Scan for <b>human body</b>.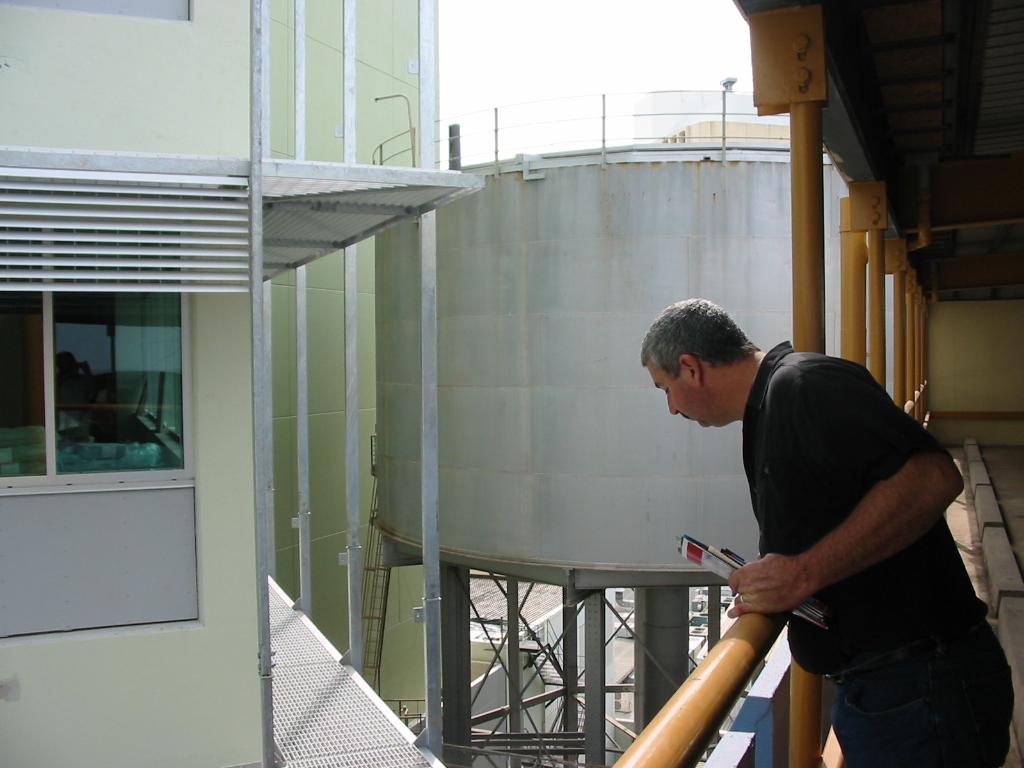
Scan result: bbox(617, 301, 972, 733).
